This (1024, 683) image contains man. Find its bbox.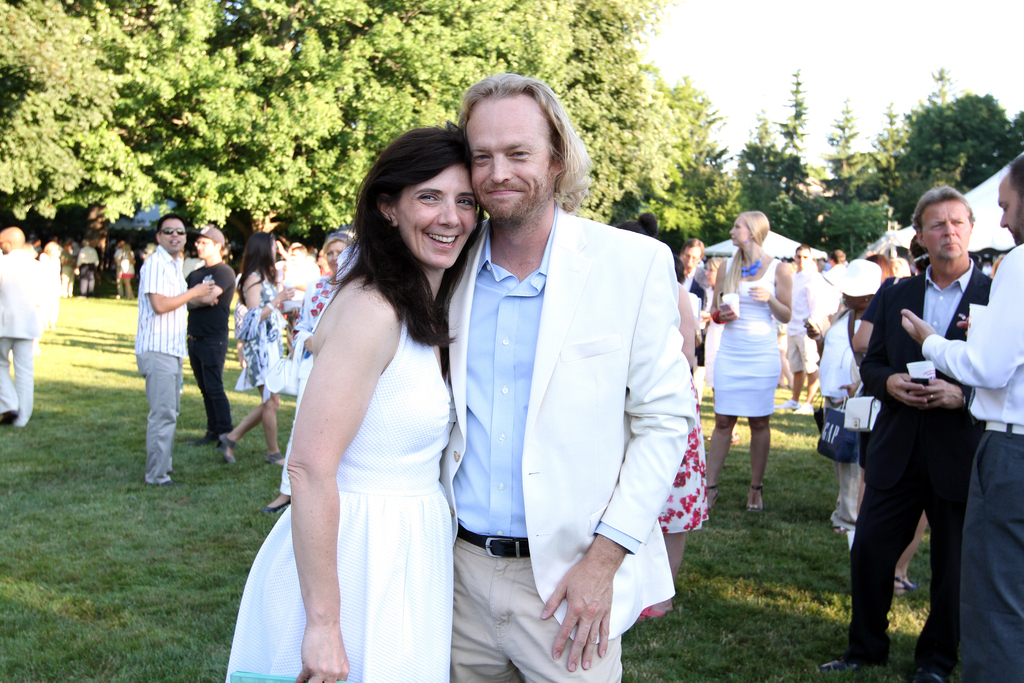
left=812, top=182, right=994, bottom=682.
